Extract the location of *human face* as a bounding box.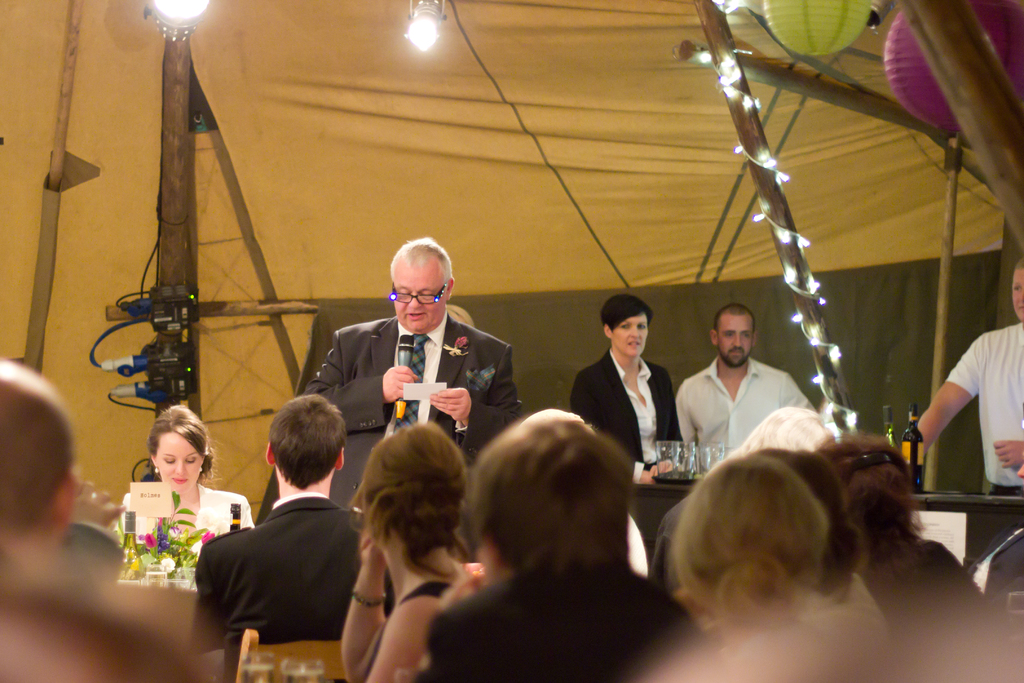
(left=1014, top=270, right=1023, bottom=320).
